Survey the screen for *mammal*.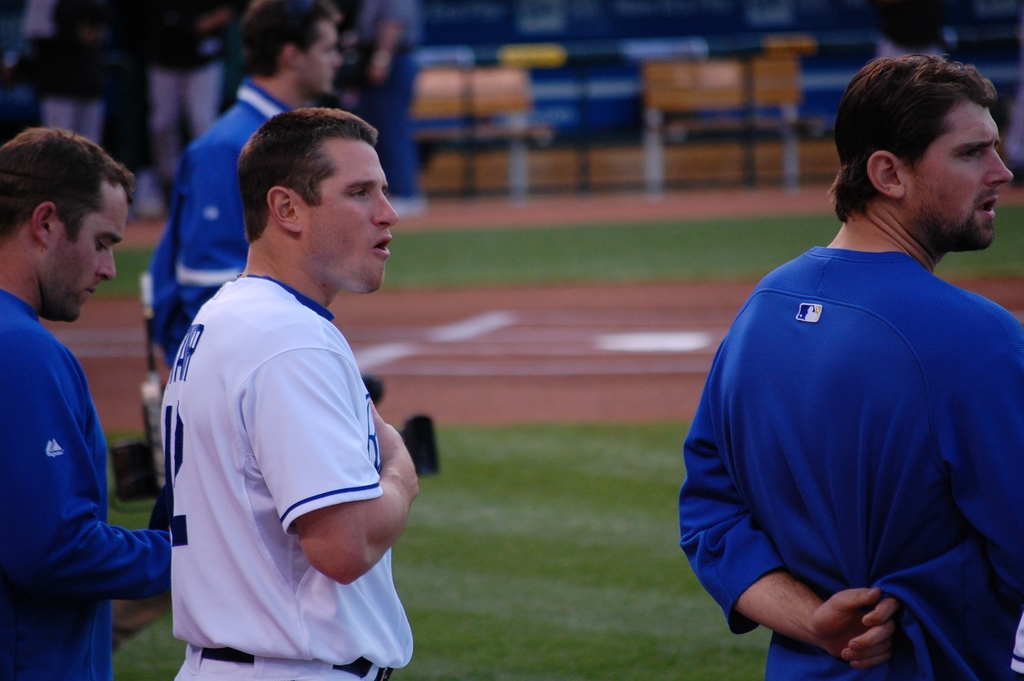
Survey found: bbox=(674, 53, 1023, 680).
